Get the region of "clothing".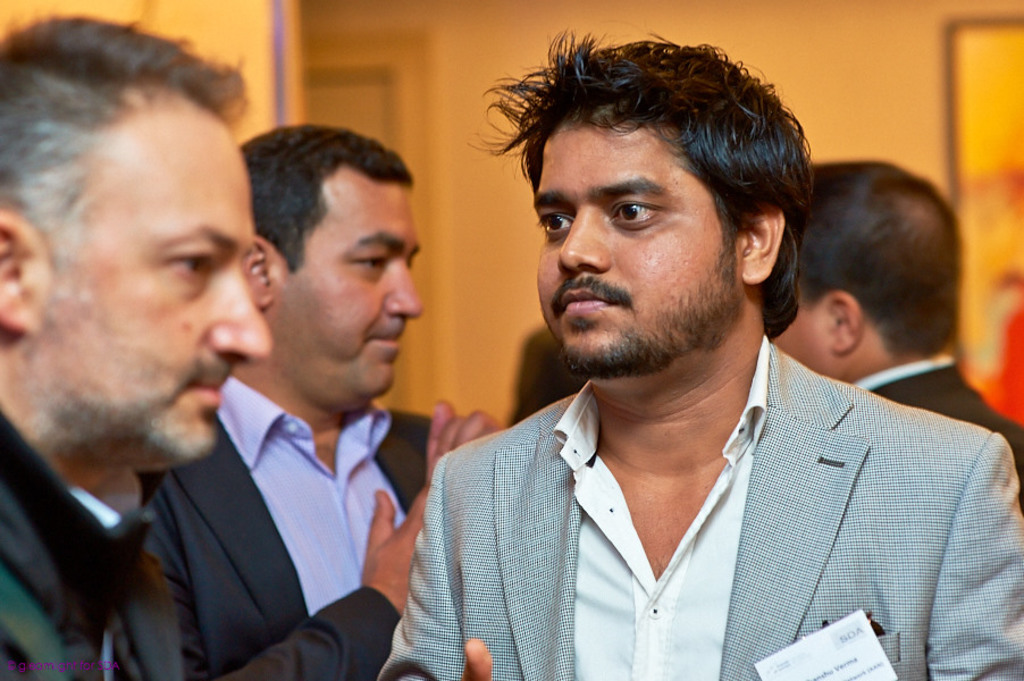
(left=855, top=345, right=1023, bottom=510).
